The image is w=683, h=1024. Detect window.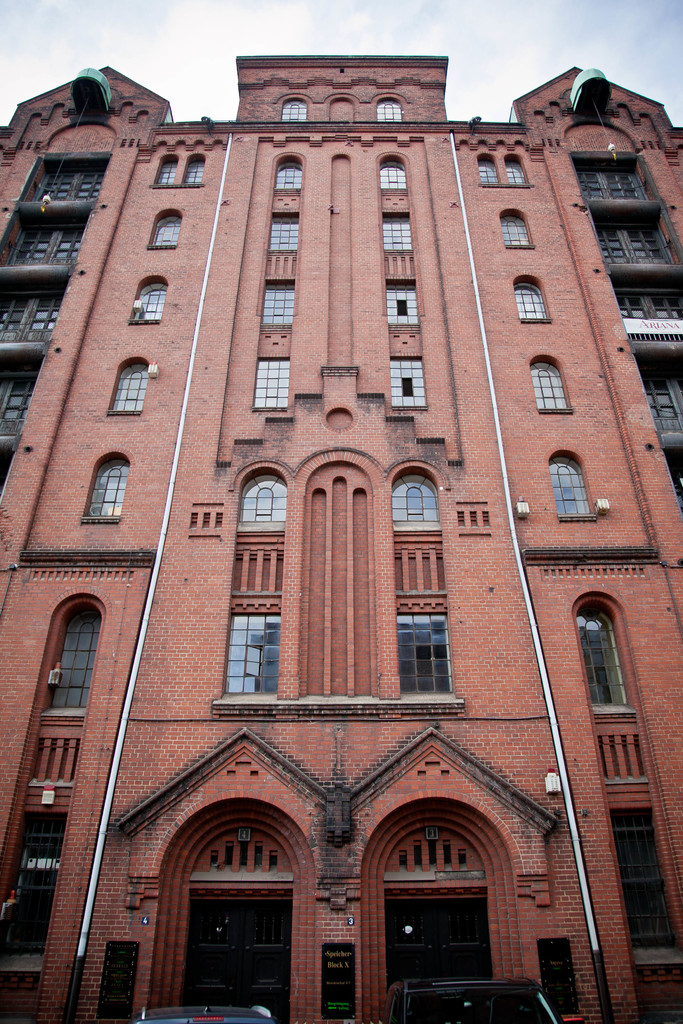
Detection: [left=514, top=274, right=552, bottom=326].
